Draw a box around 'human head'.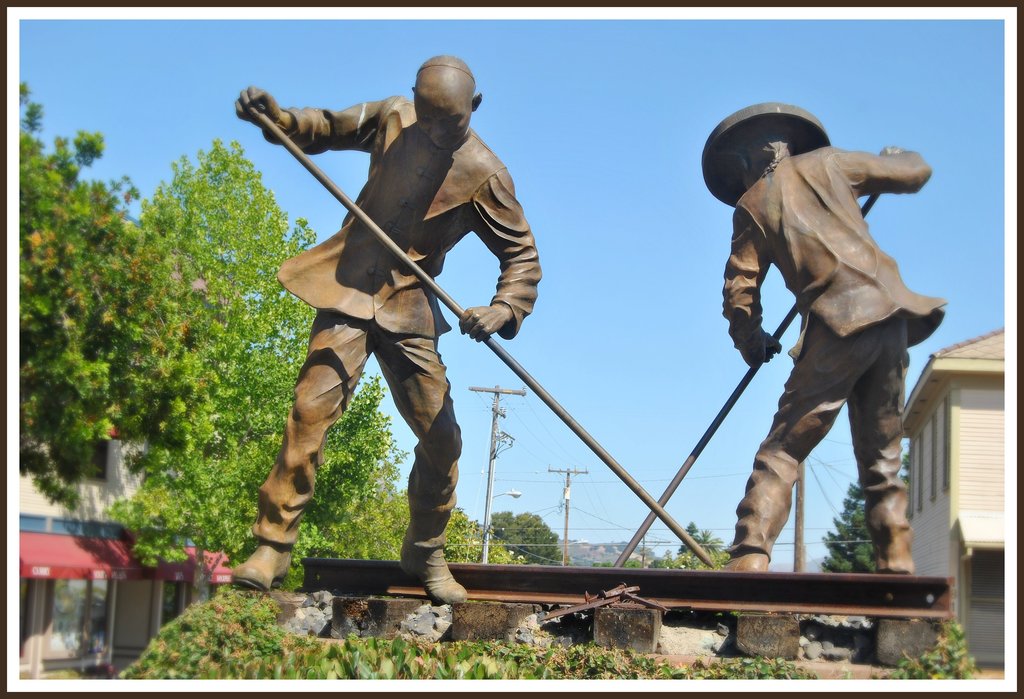
{"x1": 404, "y1": 50, "x2": 478, "y2": 141}.
